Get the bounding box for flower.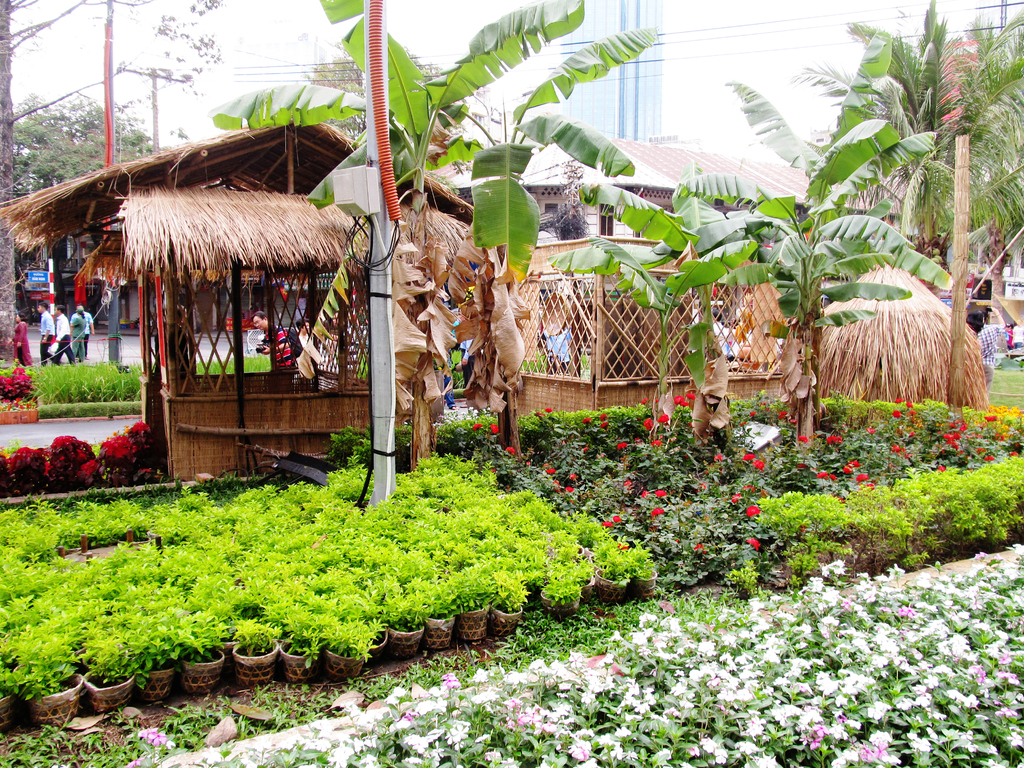
[656,413,672,424].
